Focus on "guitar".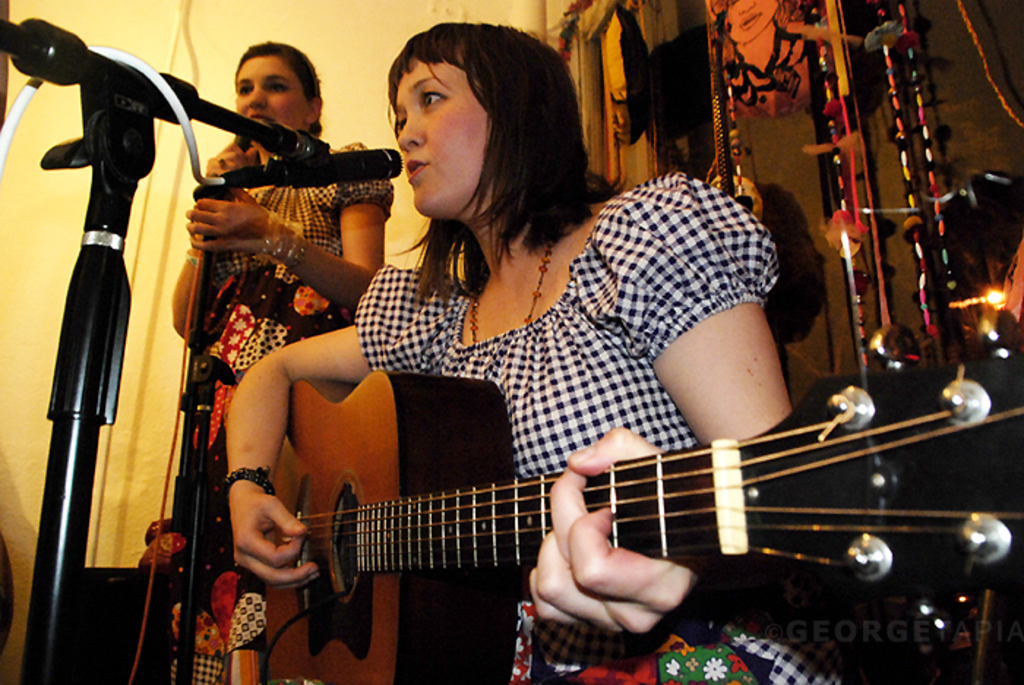
Focused at rect(256, 342, 1023, 684).
